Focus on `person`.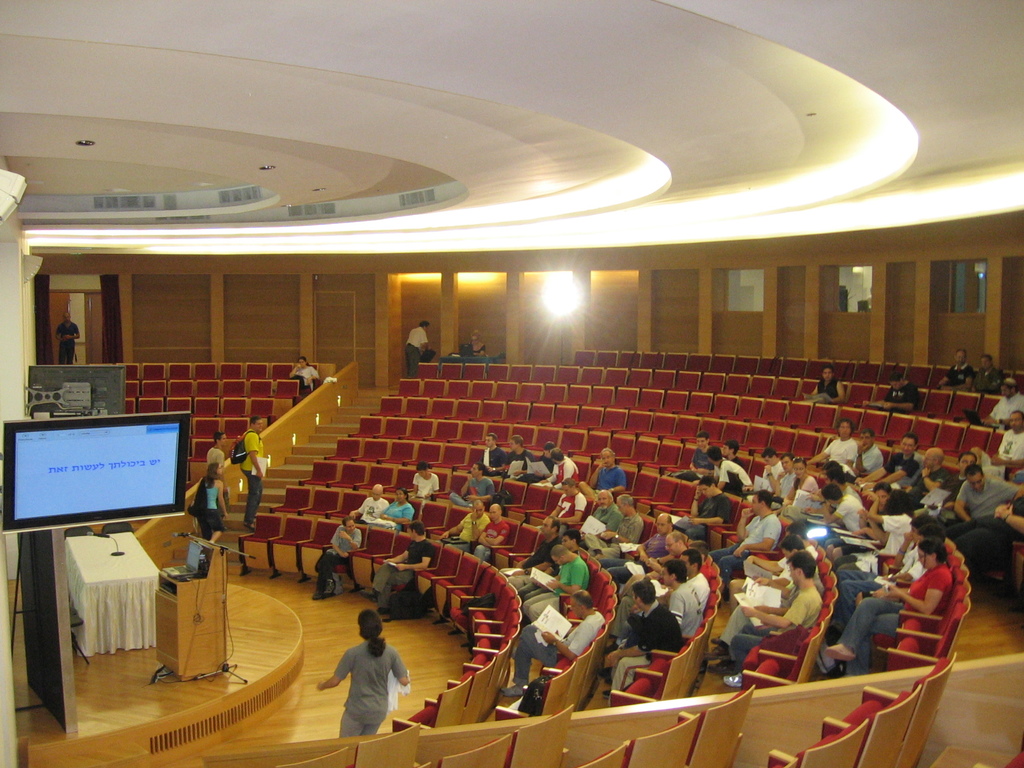
Focused at Rect(580, 447, 625, 497).
